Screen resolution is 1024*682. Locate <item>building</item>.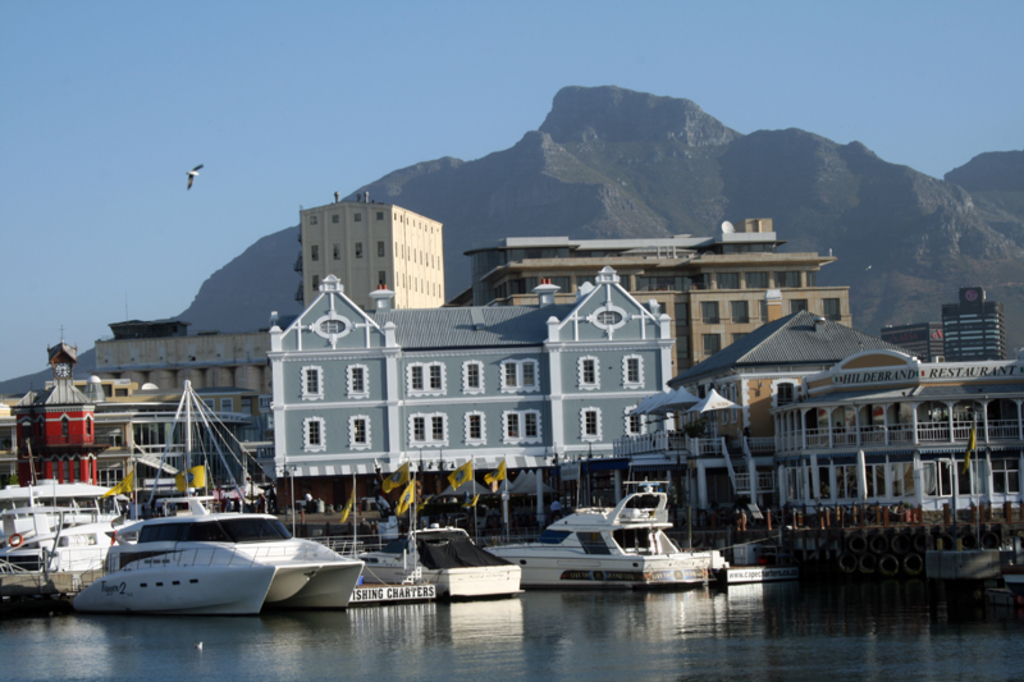
{"x1": 484, "y1": 220, "x2": 855, "y2": 374}.
